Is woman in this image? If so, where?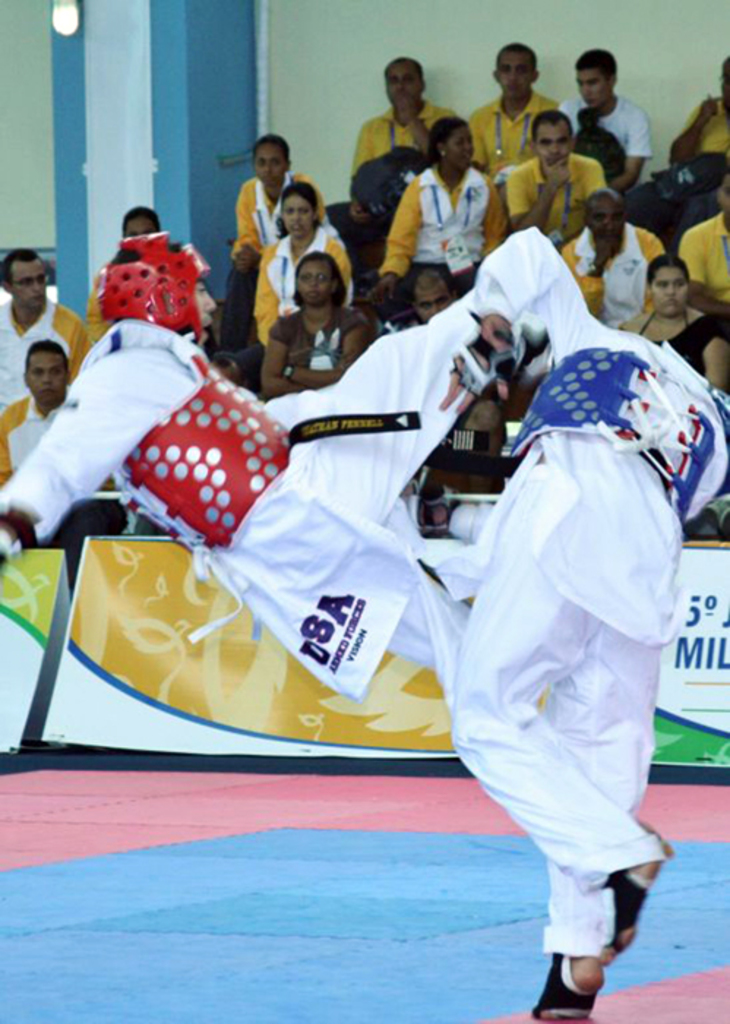
Yes, at bbox=[247, 176, 361, 353].
